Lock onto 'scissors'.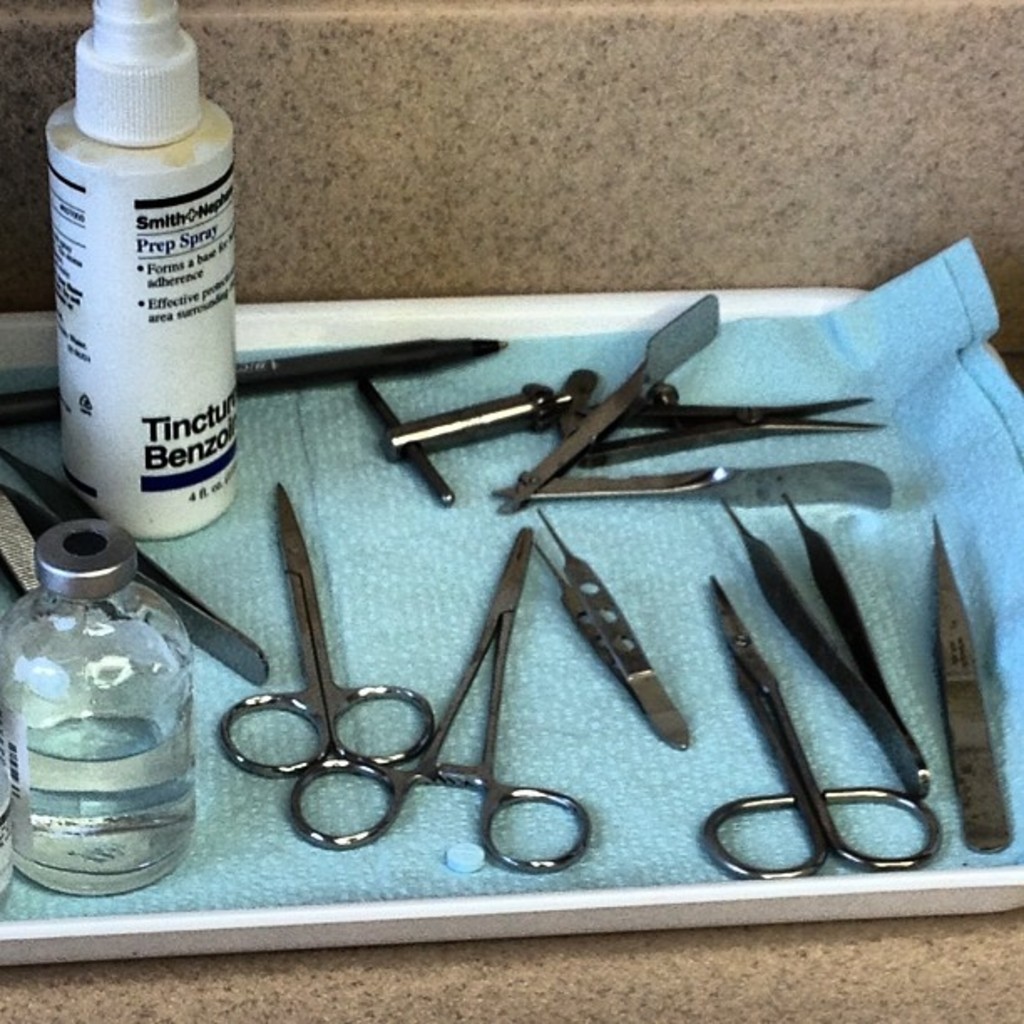
Locked: box=[219, 482, 435, 781].
